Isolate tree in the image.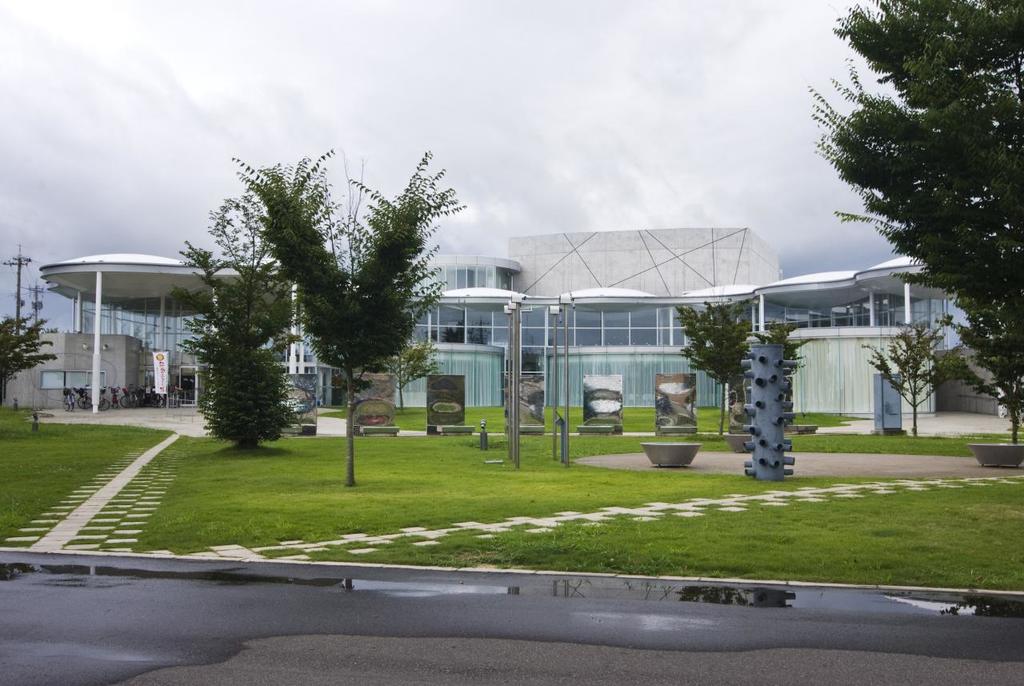
Isolated region: [left=189, top=205, right=294, bottom=465].
